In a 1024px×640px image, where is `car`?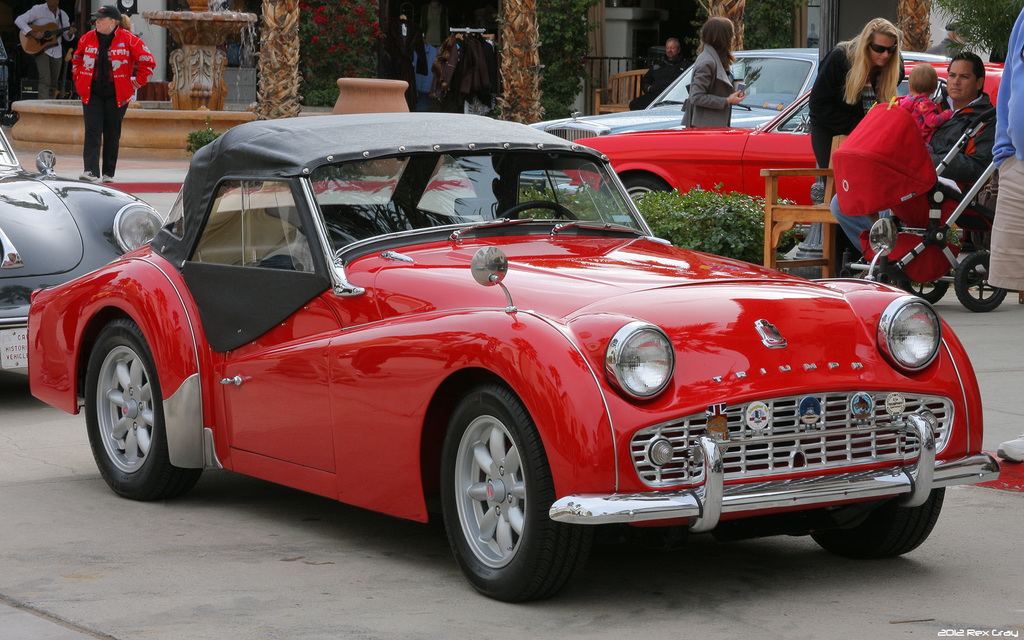
rect(569, 39, 954, 134).
